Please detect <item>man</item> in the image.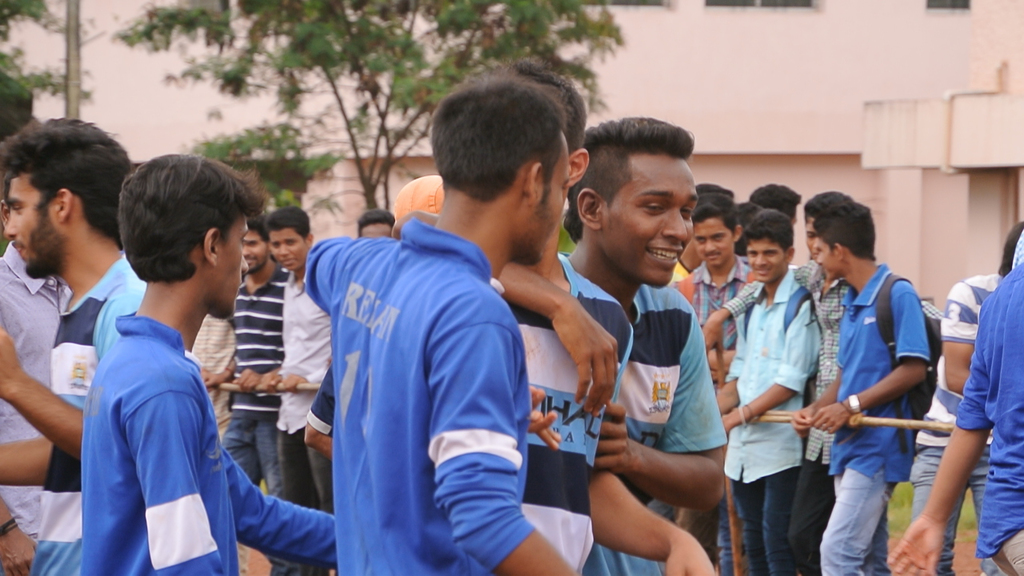
261,202,336,516.
